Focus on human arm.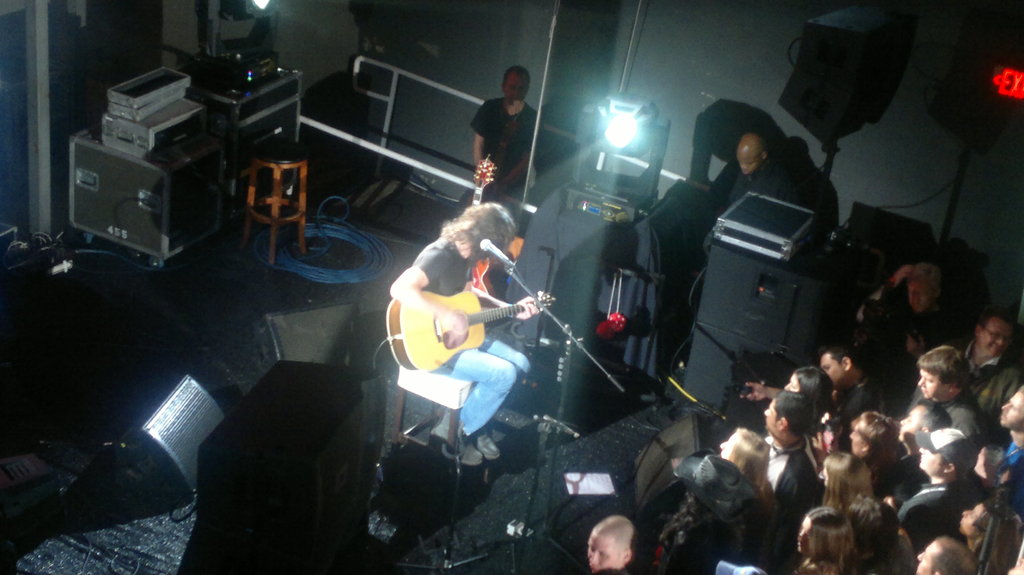
Focused at 778:469:829:517.
